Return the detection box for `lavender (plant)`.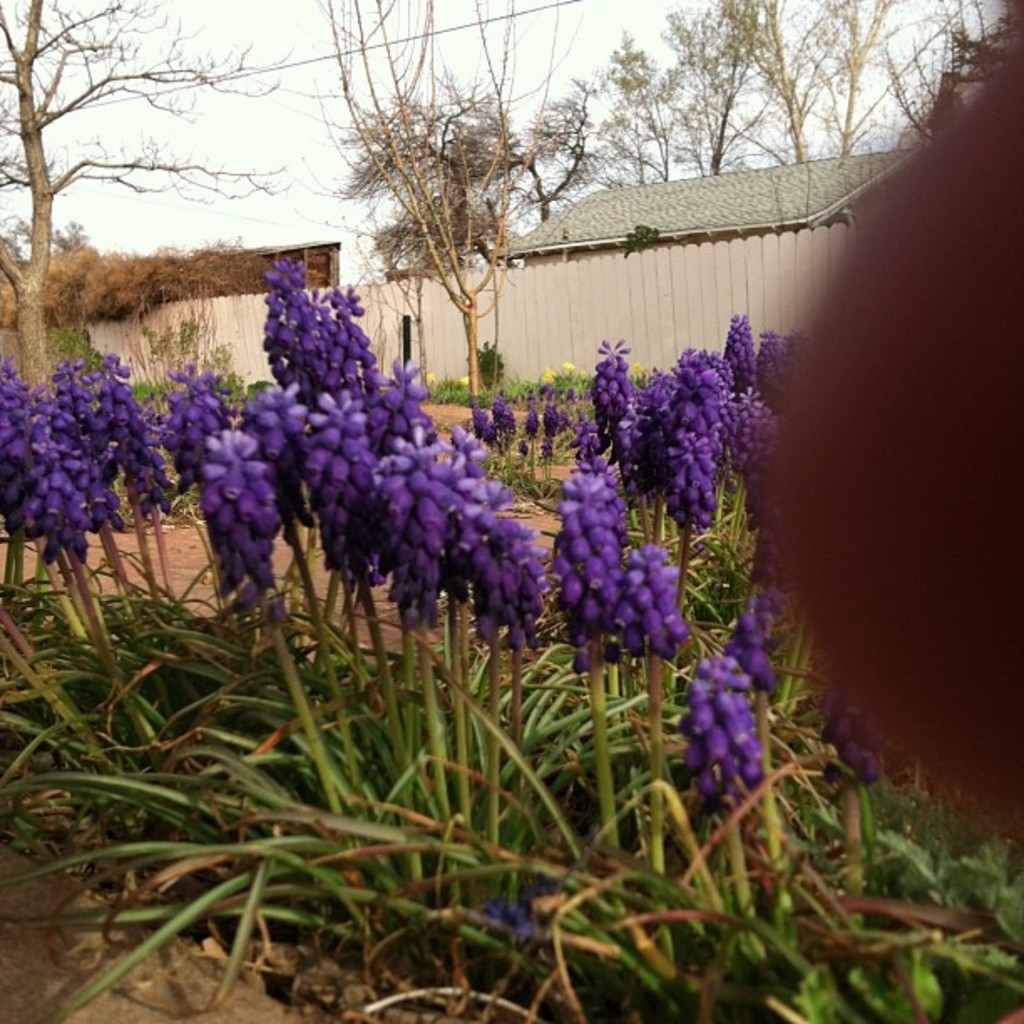
bbox=(157, 356, 233, 532).
